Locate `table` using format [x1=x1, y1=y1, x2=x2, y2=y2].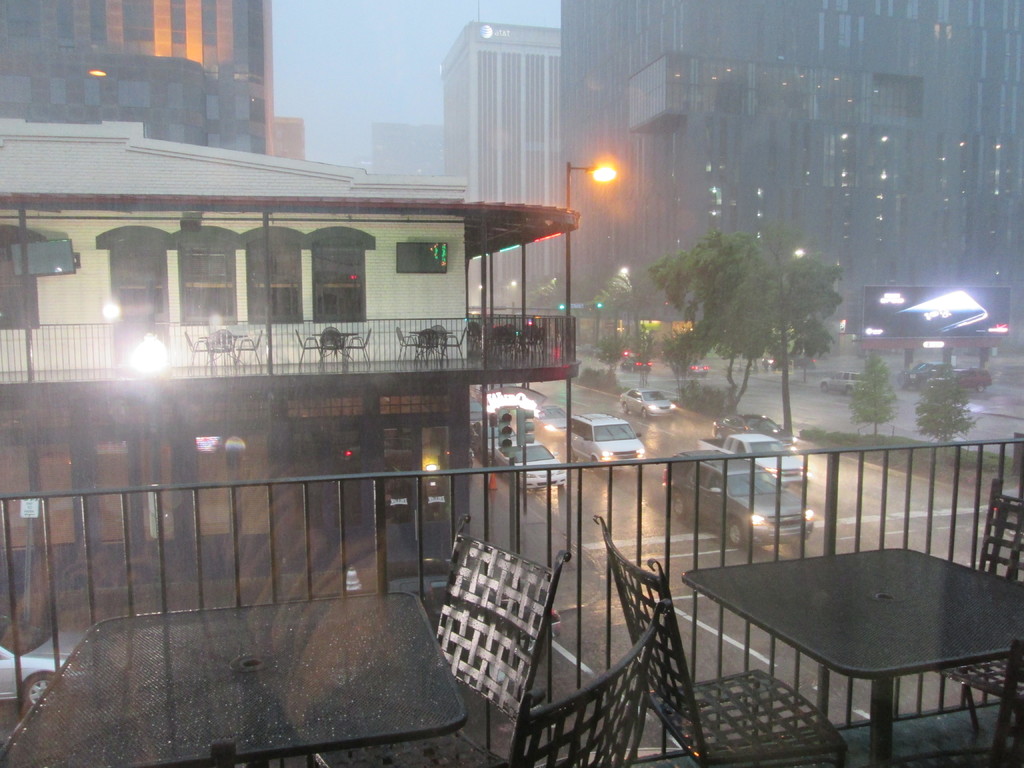
[x1=678, y1=542, x2=1023, y2=767].
